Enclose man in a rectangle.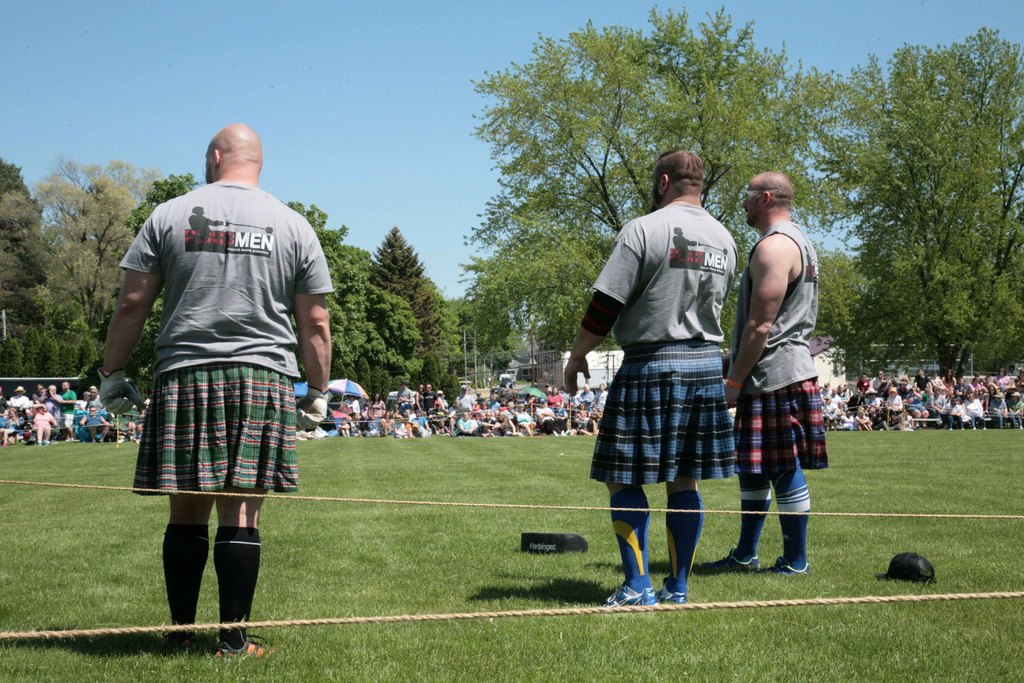
x1=481 y1=412 x2=505 y2=438.
